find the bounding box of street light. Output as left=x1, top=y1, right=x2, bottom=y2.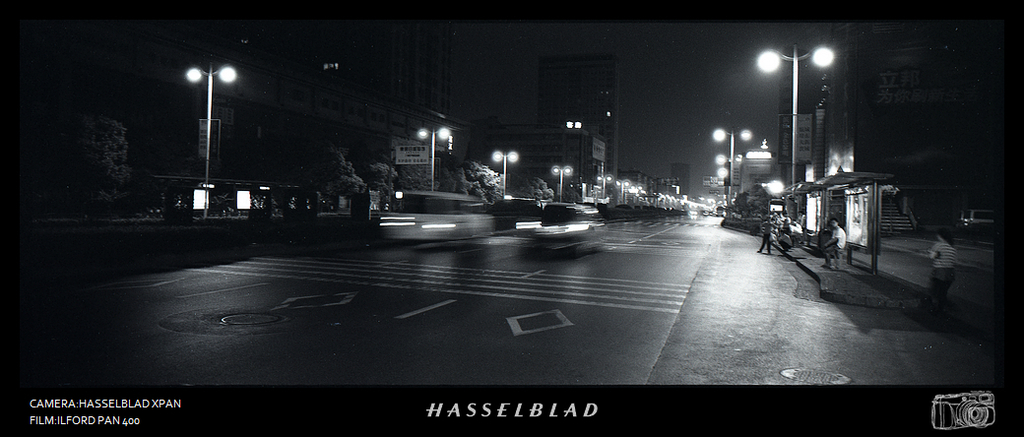
left=757, top=45, right=841, bottom=201.
